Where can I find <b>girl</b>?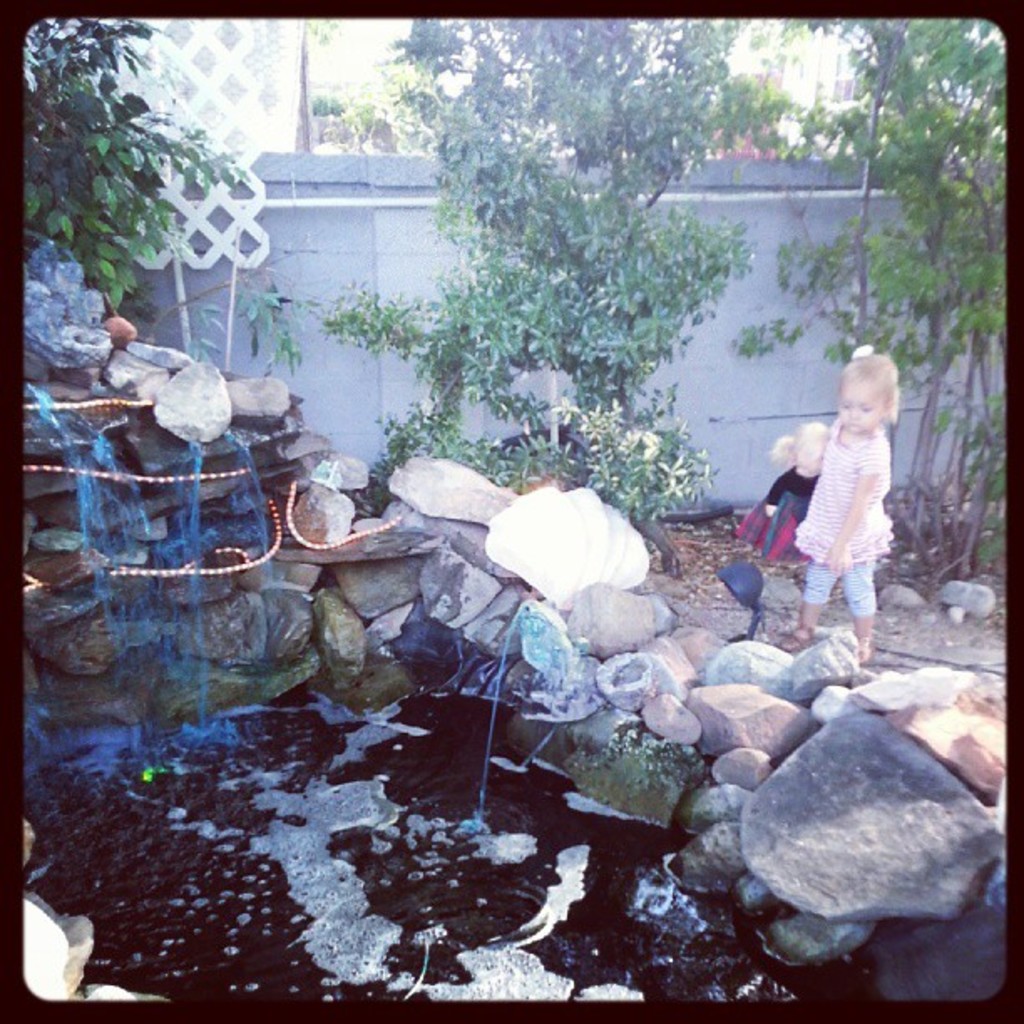
You can find it at detection(793, 348, 899, 659).
